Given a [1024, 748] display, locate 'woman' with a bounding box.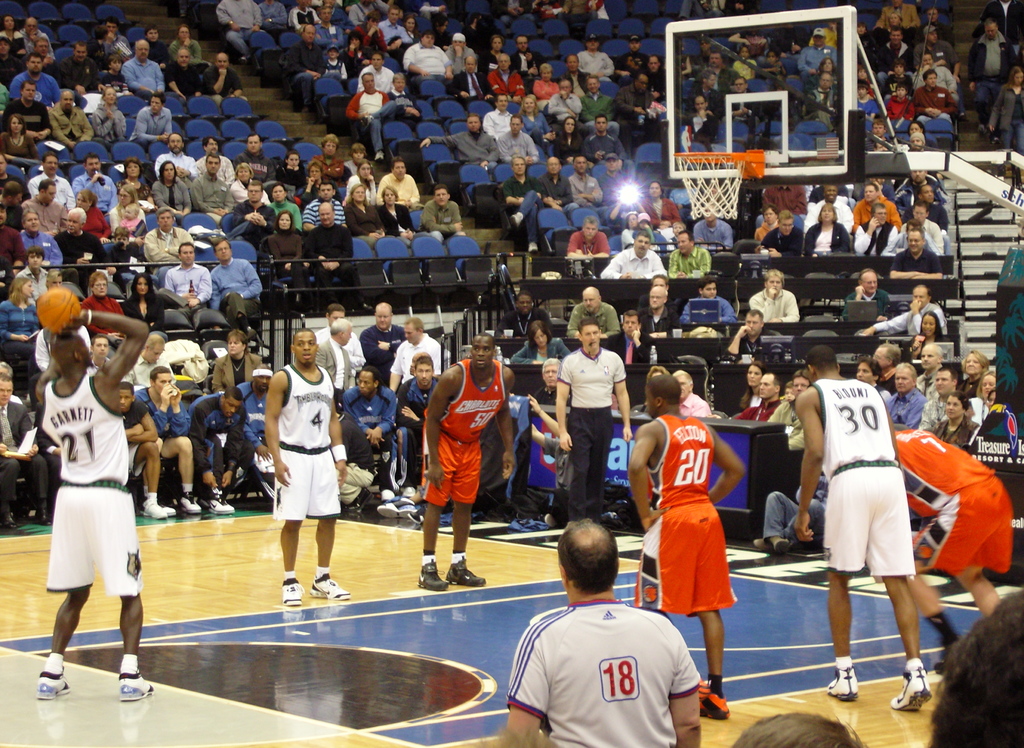
Located: {"left": 620, "top": 212, "right": 643, "bottom": 252}.
